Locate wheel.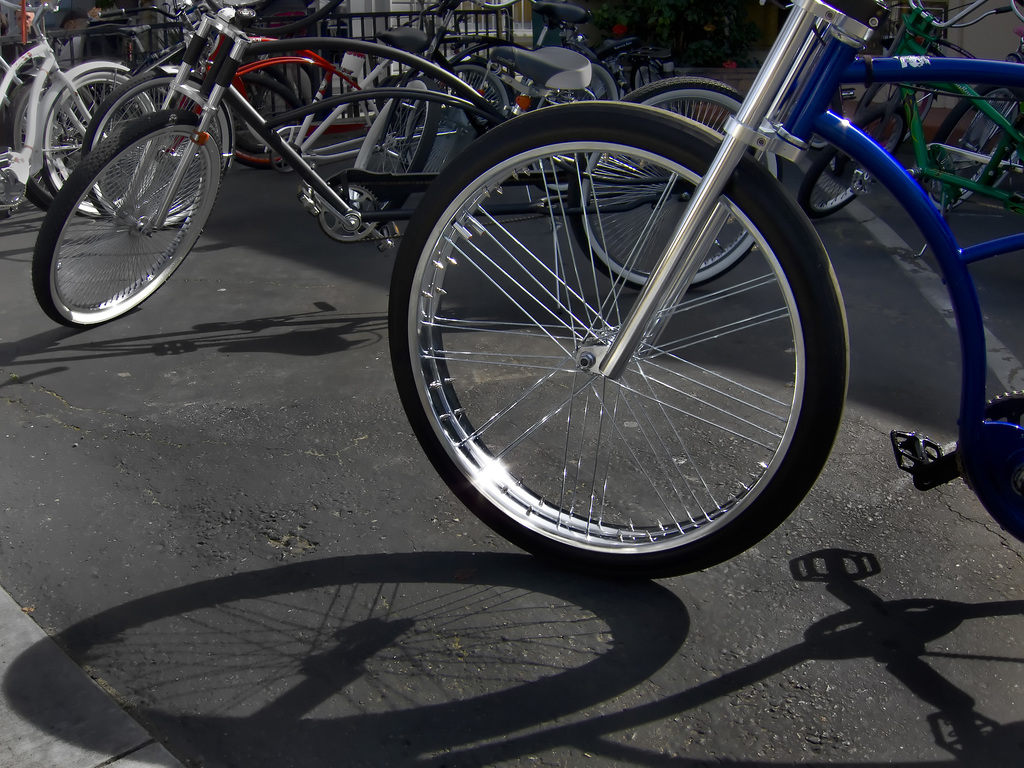
Bounding box: bbox=[565, 76, 781, 291].
